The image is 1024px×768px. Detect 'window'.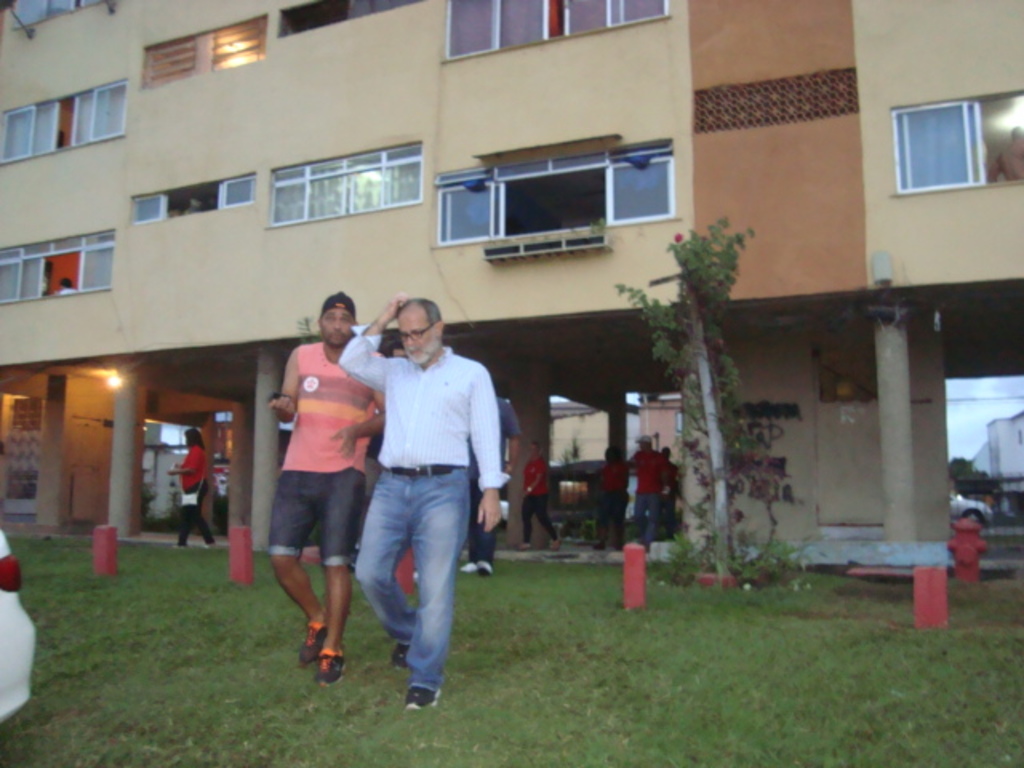
Detection: <region>0, 78, 128, 166</region>.
